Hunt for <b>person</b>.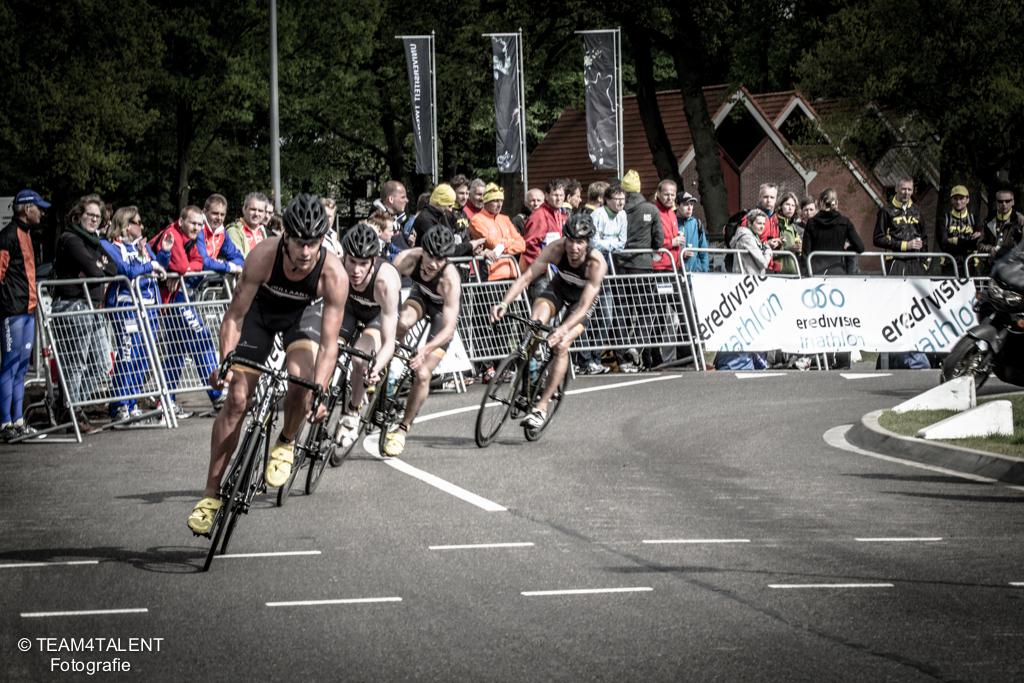
Hunted down at 390/219/466/461.
